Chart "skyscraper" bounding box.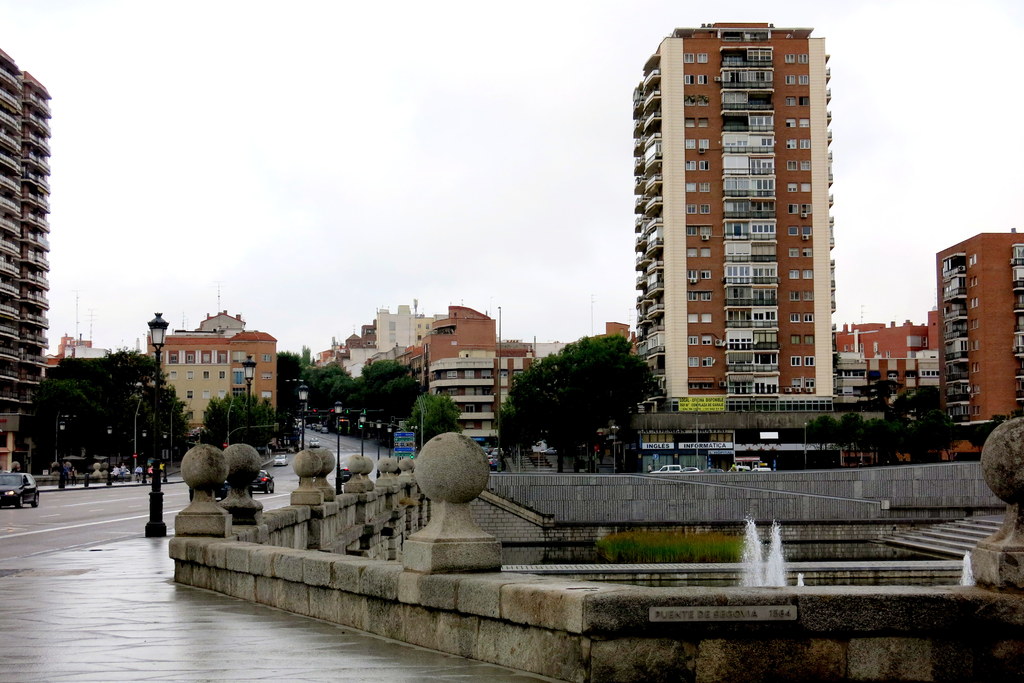
Charted: l=0, t=47, r=47, b=398.
